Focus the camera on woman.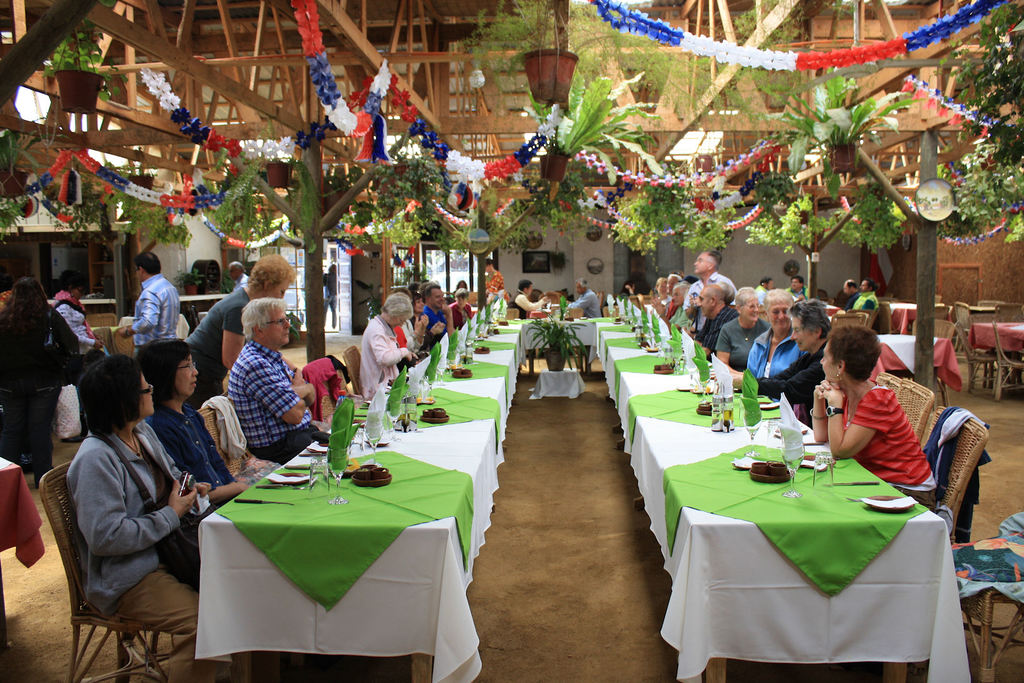
Focus region: Rect(0, 277, 81, 483).
